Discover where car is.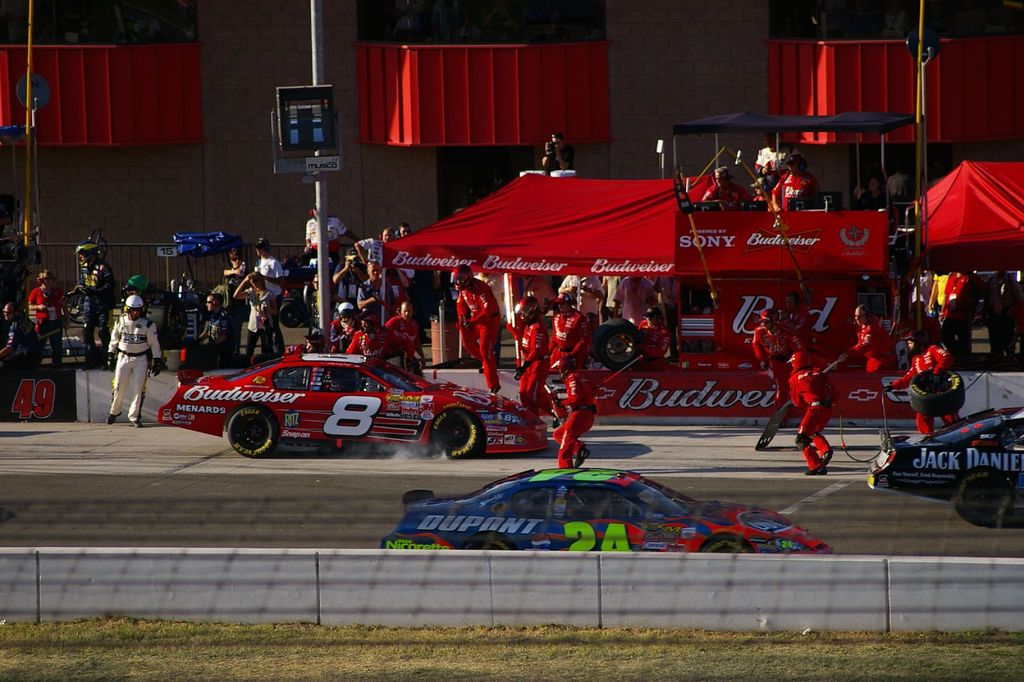
Discovered at [left=378, top=467, right=833, bottom=550].
